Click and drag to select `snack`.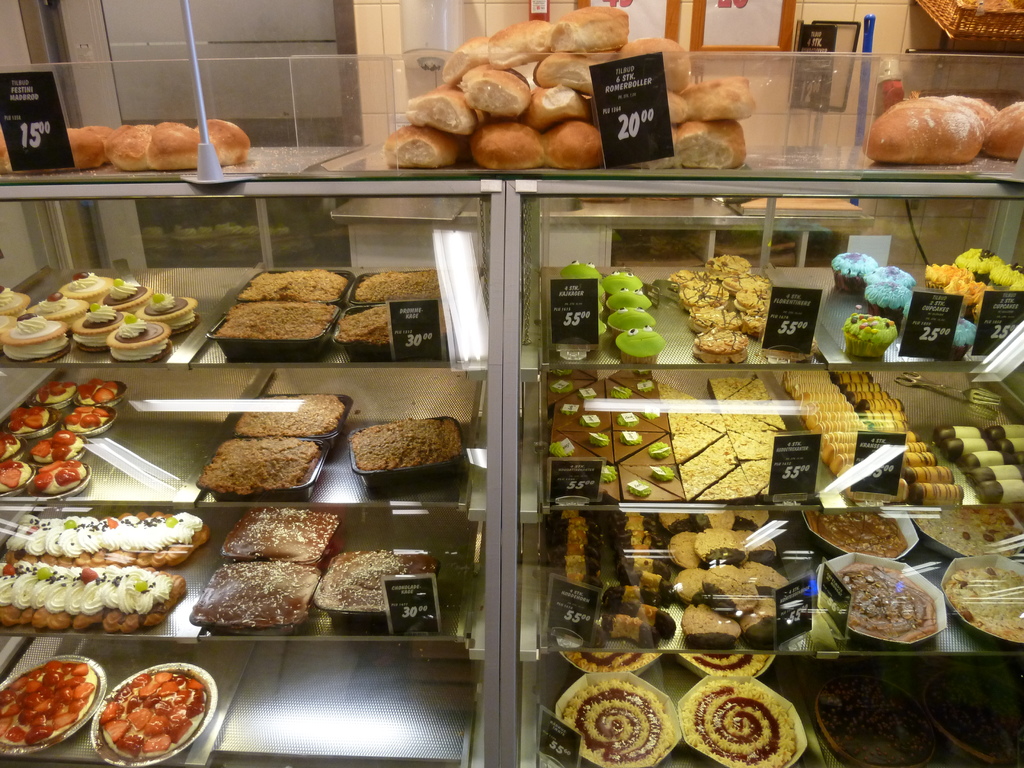
Selection: bbox=[906, 93, 996, 131].
